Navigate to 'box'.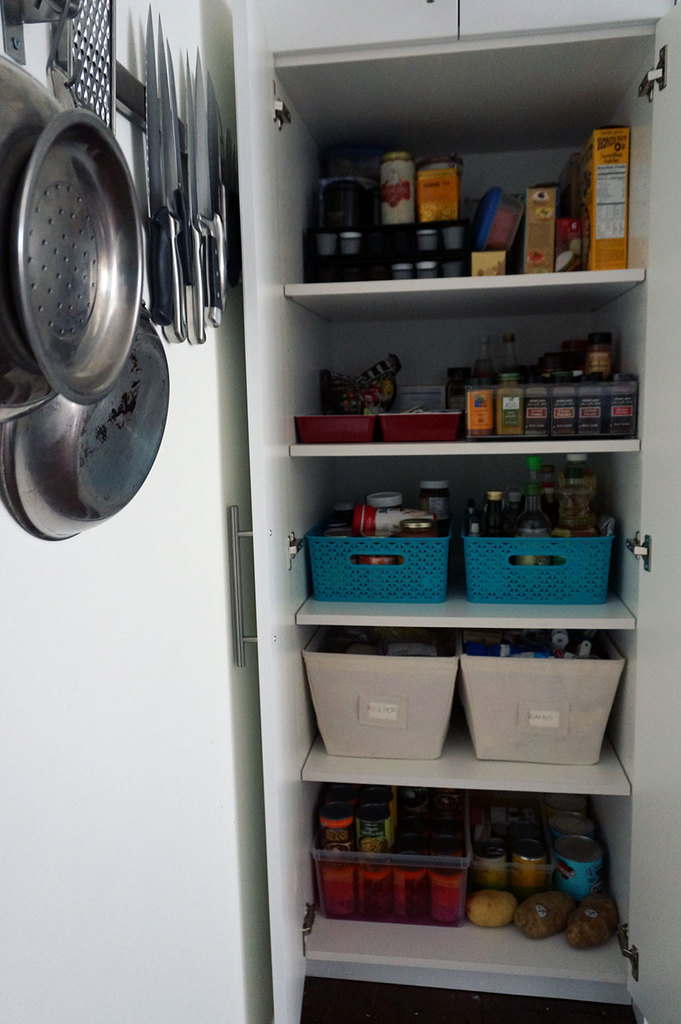
Navigation target: bbox=[292, 415, 373, 443].
